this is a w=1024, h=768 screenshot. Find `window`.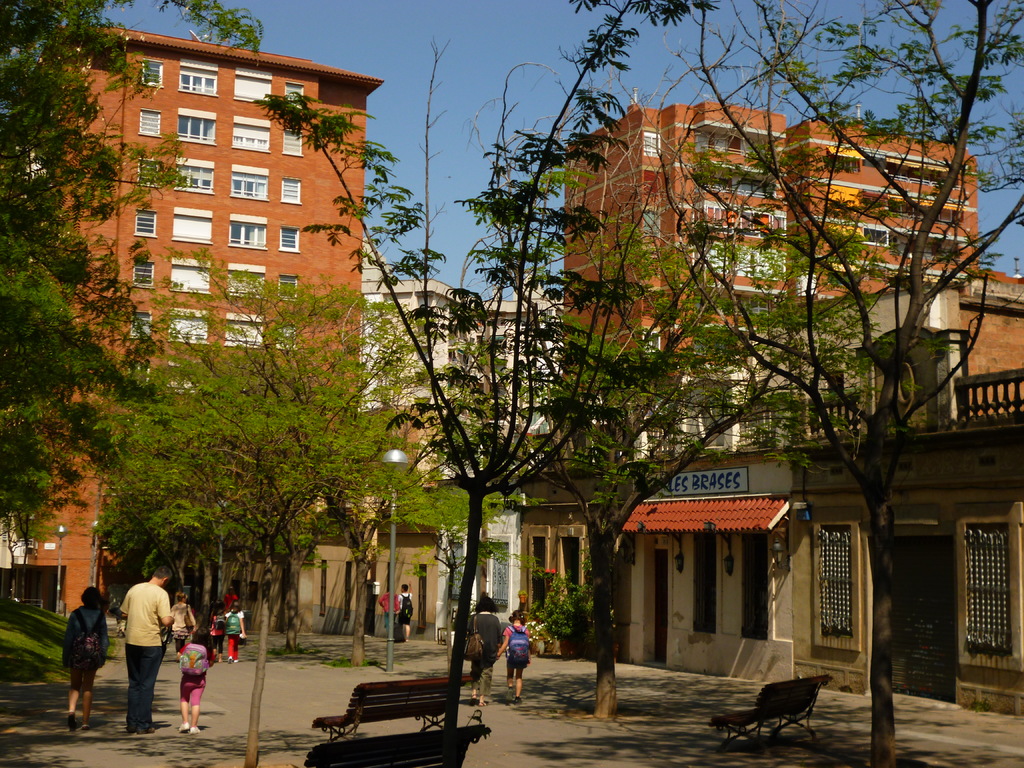
Bounding box: box(179, 161, 213, 189).
